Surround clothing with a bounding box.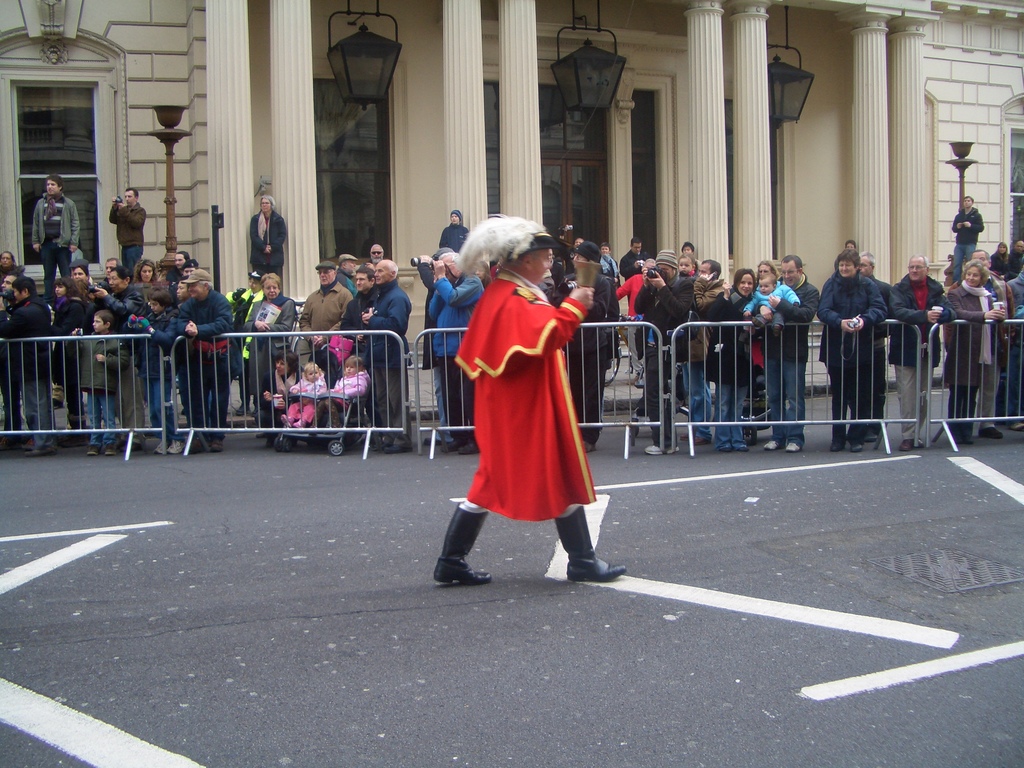
box(447, 261, 591, 530).
